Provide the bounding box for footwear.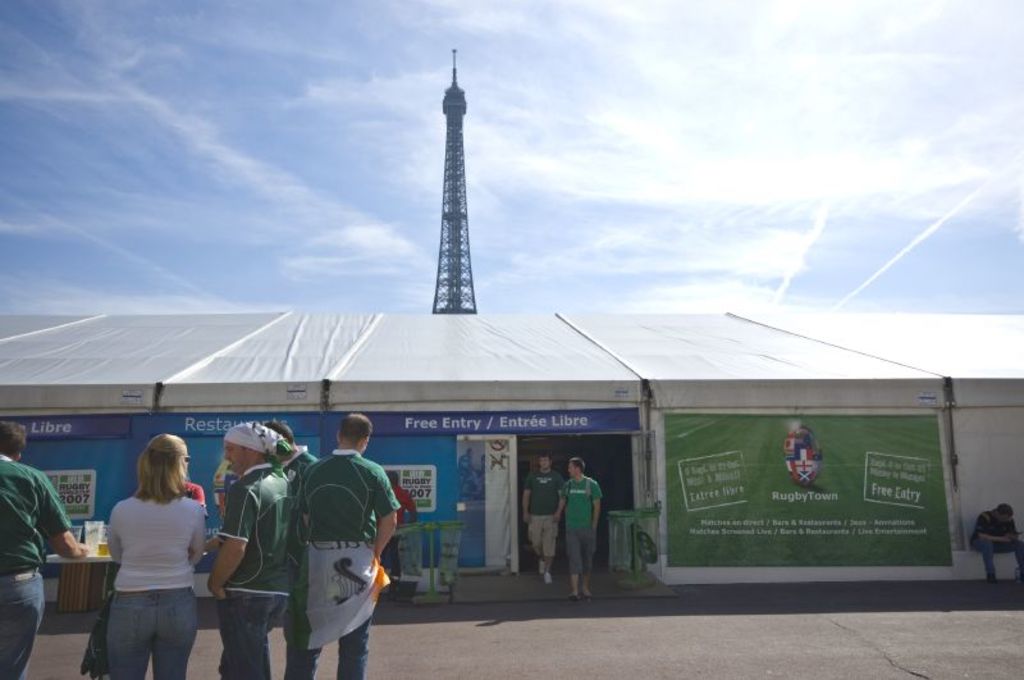
[534, 561, 544, 580].
